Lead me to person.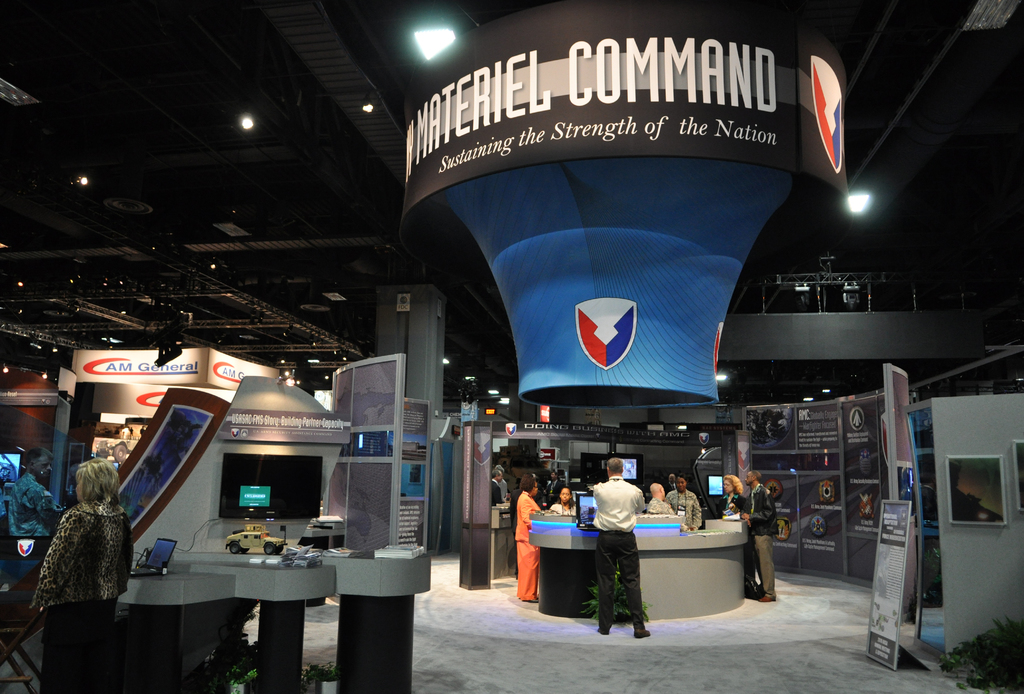
Lead to detection(664, 474, 703, 533).
